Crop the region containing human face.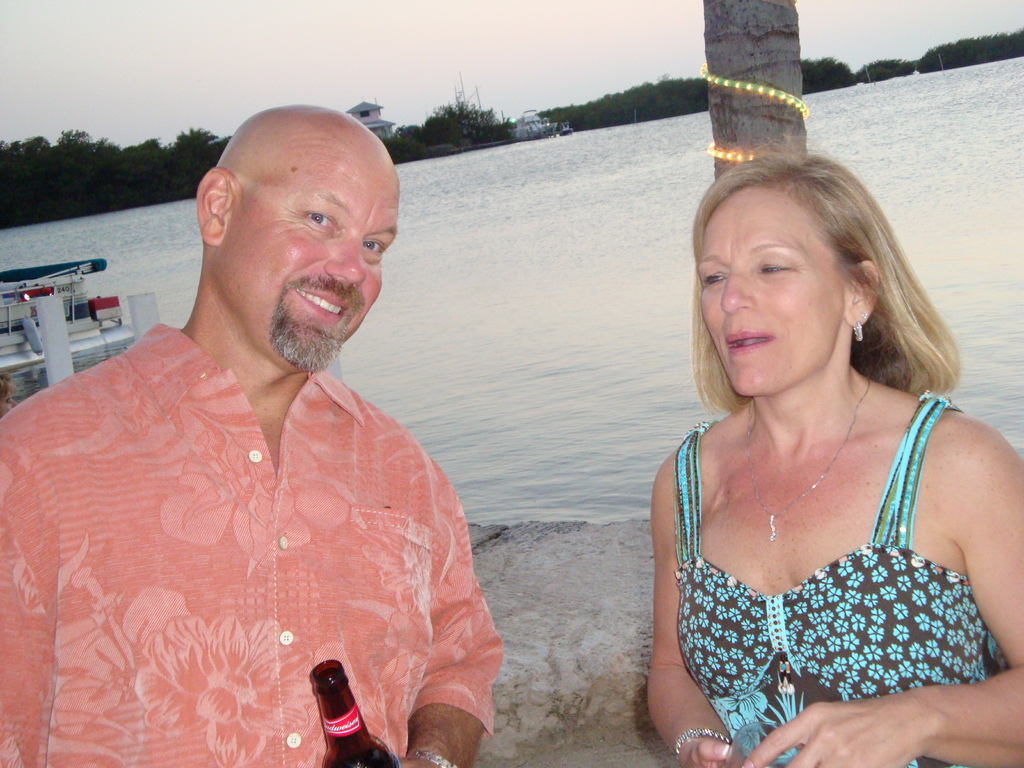
Crop region: x1=218 y1=131 x2=397 y2=367.
